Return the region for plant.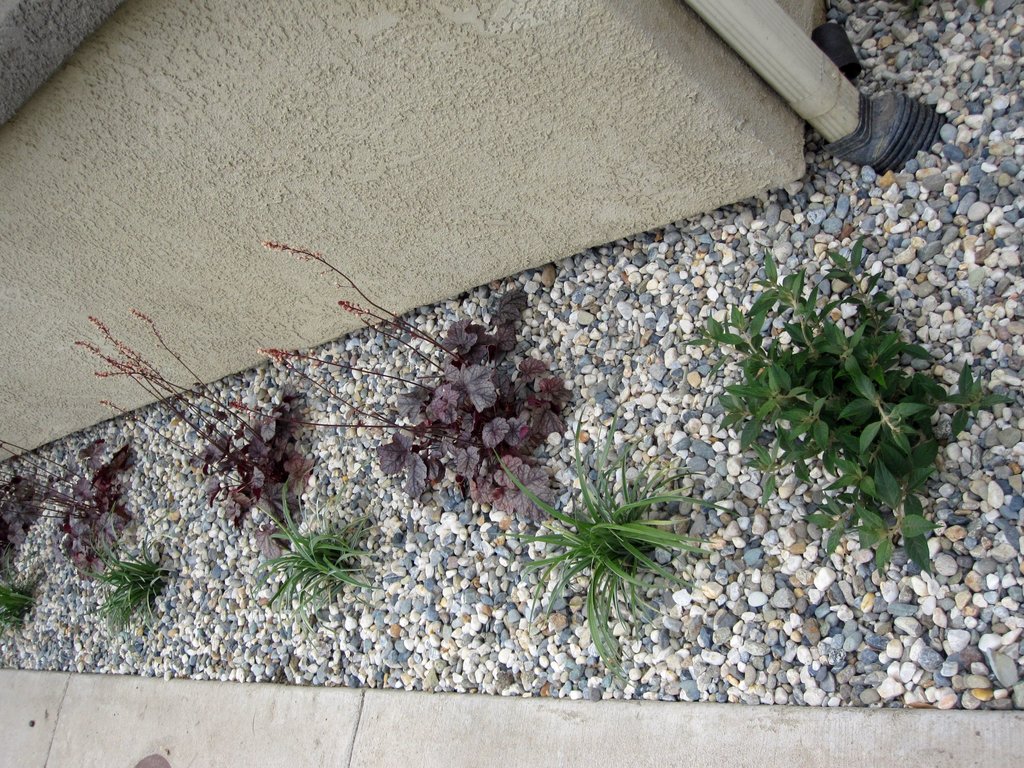
<bbox>215, 230, 592, 529</bbox>.
